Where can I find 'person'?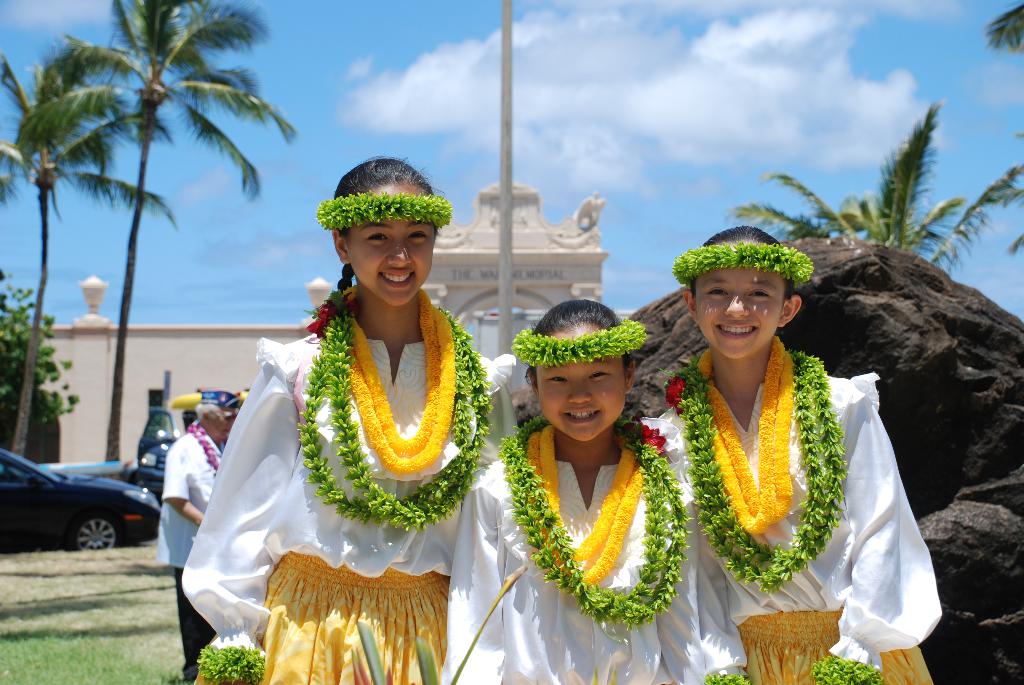
You can find it at crop(155, 401, 239, 681).
